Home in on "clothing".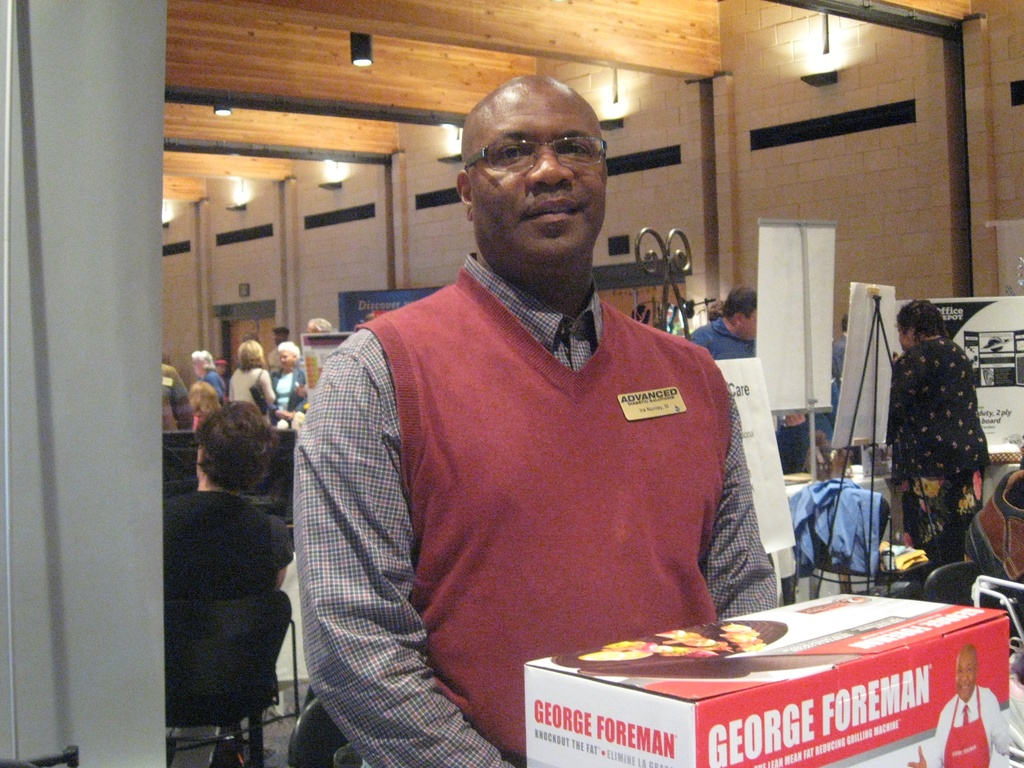
Homed in at <box>932,682,1009,767</box>.
